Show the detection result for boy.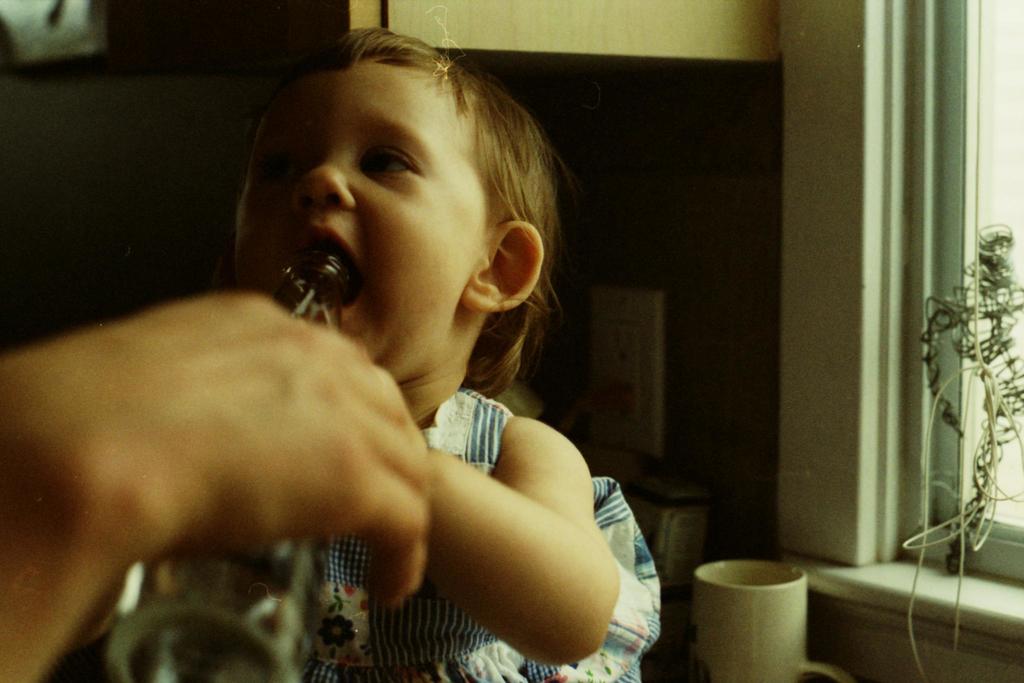
<bbox>102, 42, 698, 671</bbox>.
